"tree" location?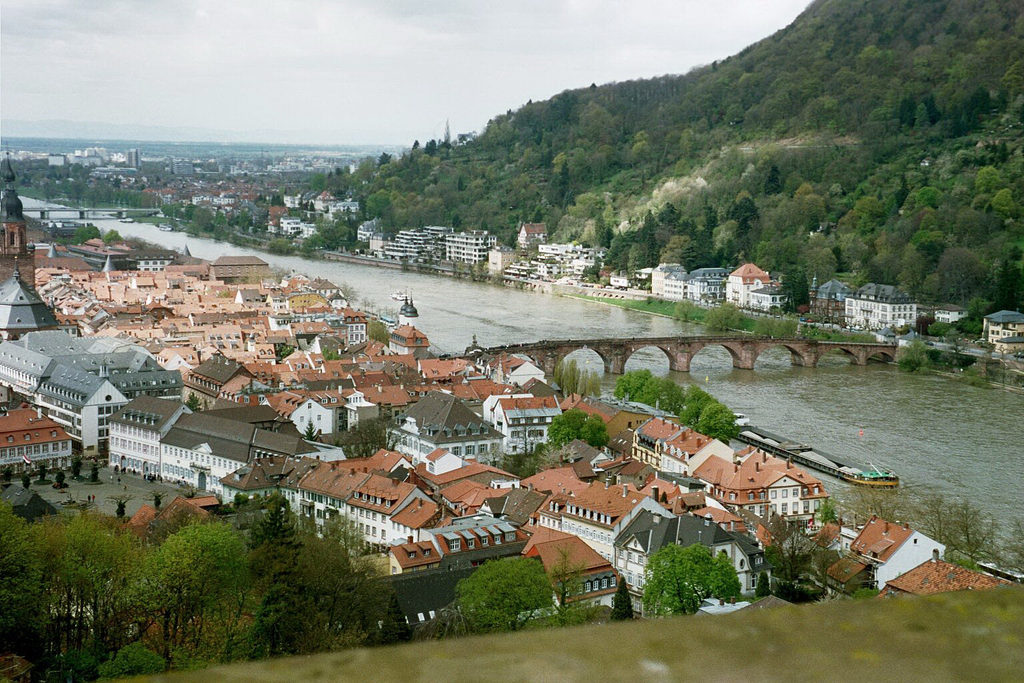
940,242,997,312
